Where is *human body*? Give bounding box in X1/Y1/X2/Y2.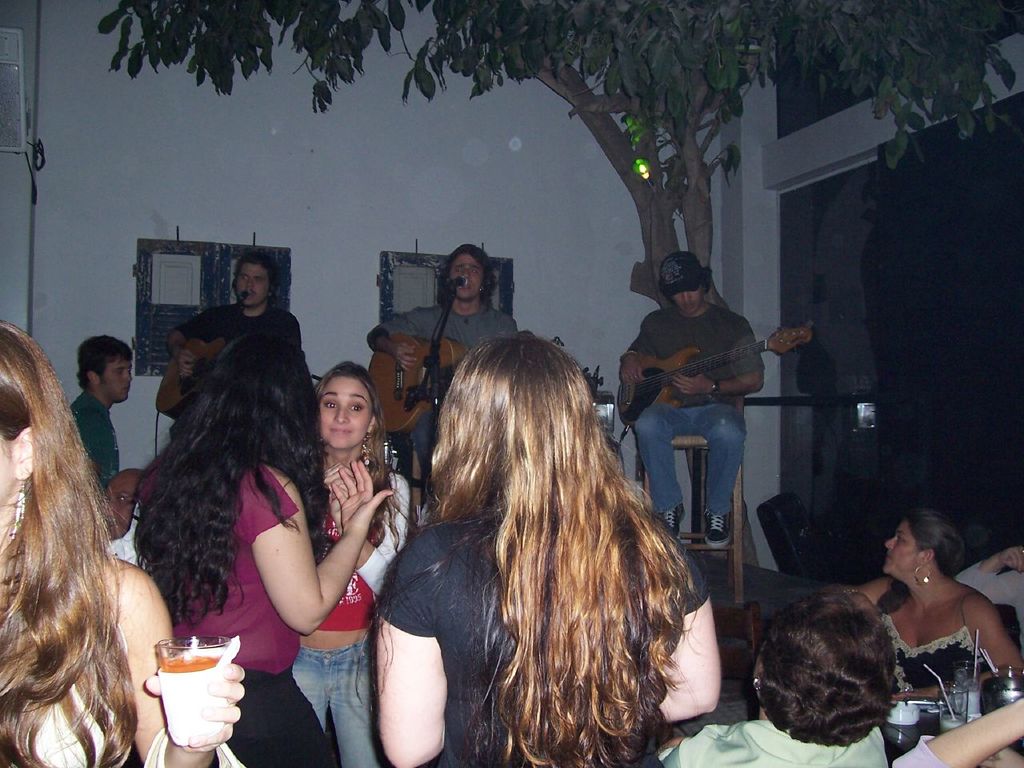
622/302/773/548.
